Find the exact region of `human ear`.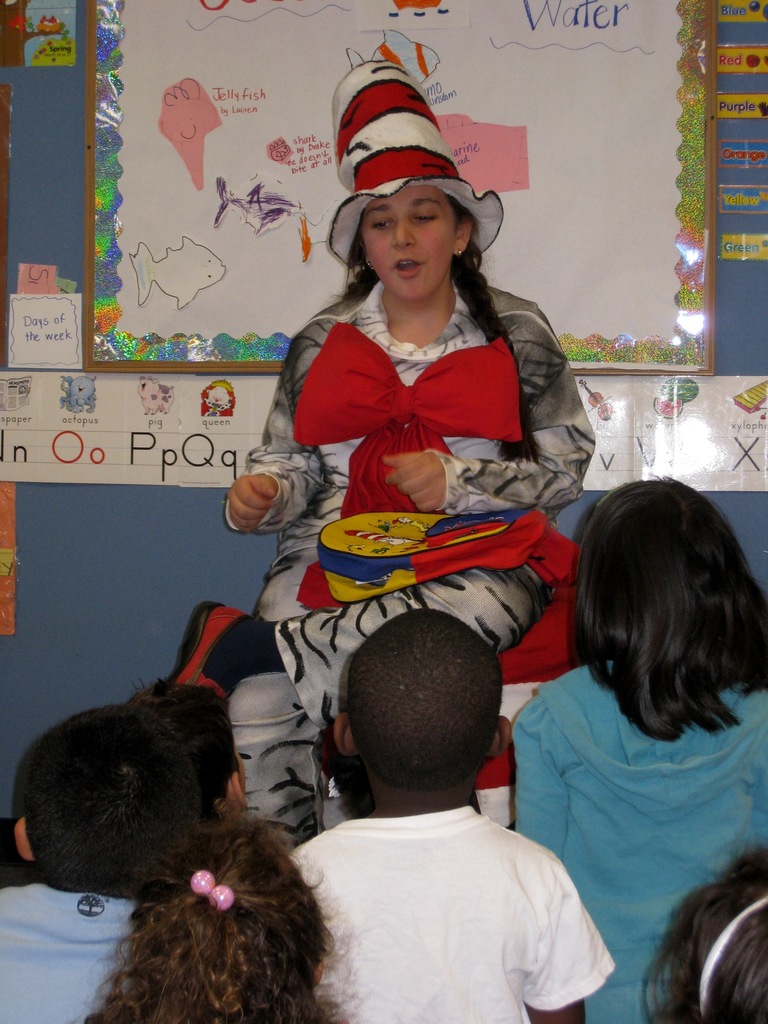
Exact region: bbox(230, 771, 251, 810).
